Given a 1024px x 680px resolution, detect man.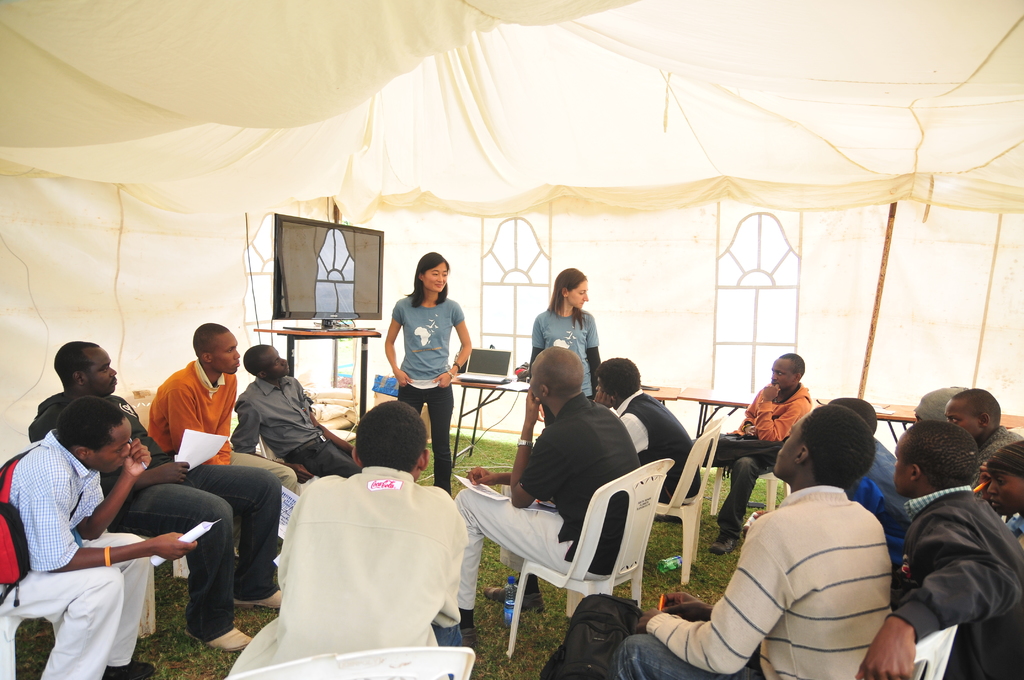
l=225, t=397, r=467, b=679.
